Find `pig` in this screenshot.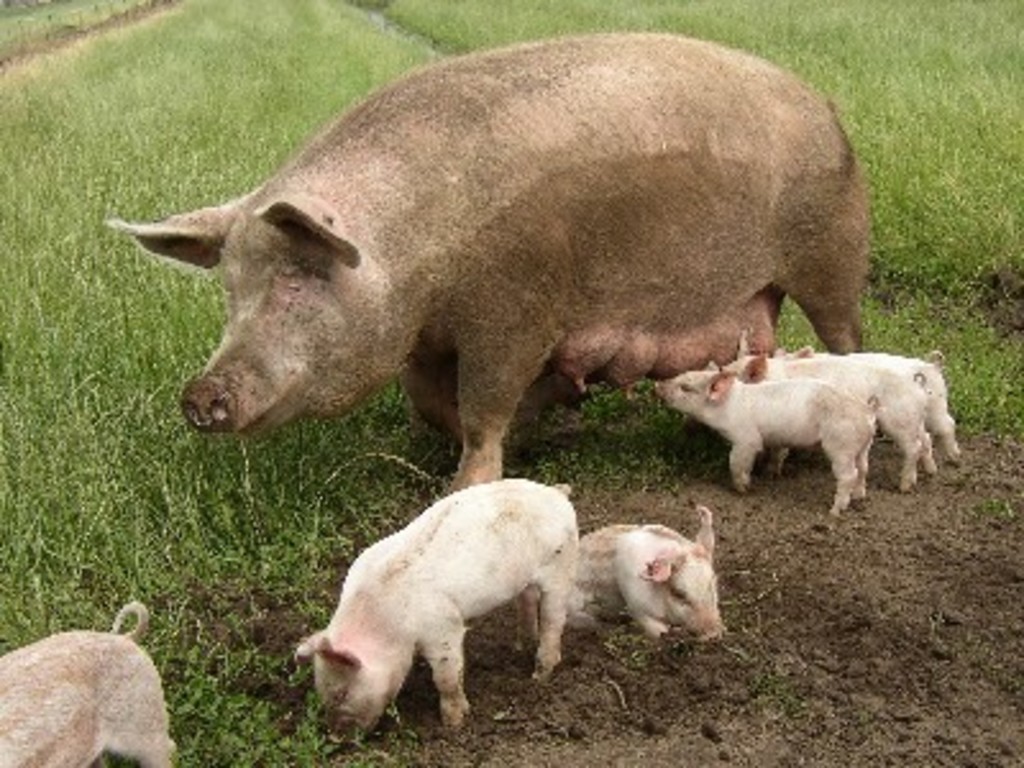
The bounding box for `pig` is (x1=0, y1=596, x2=174, y2=765).
